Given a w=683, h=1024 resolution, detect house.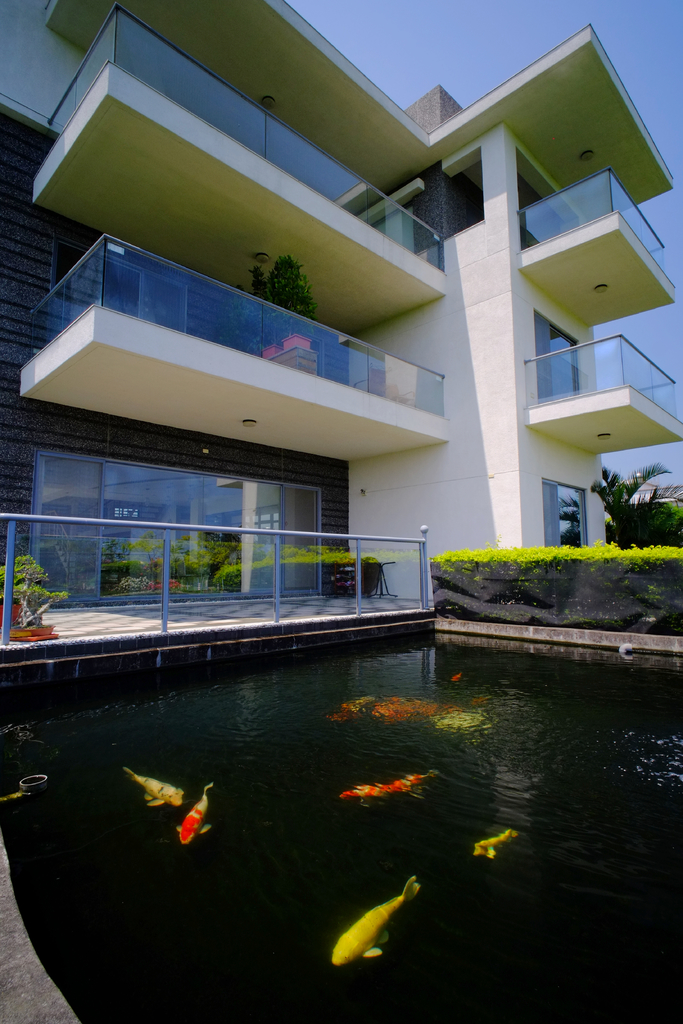
box=[9, 0, 645, 732].
